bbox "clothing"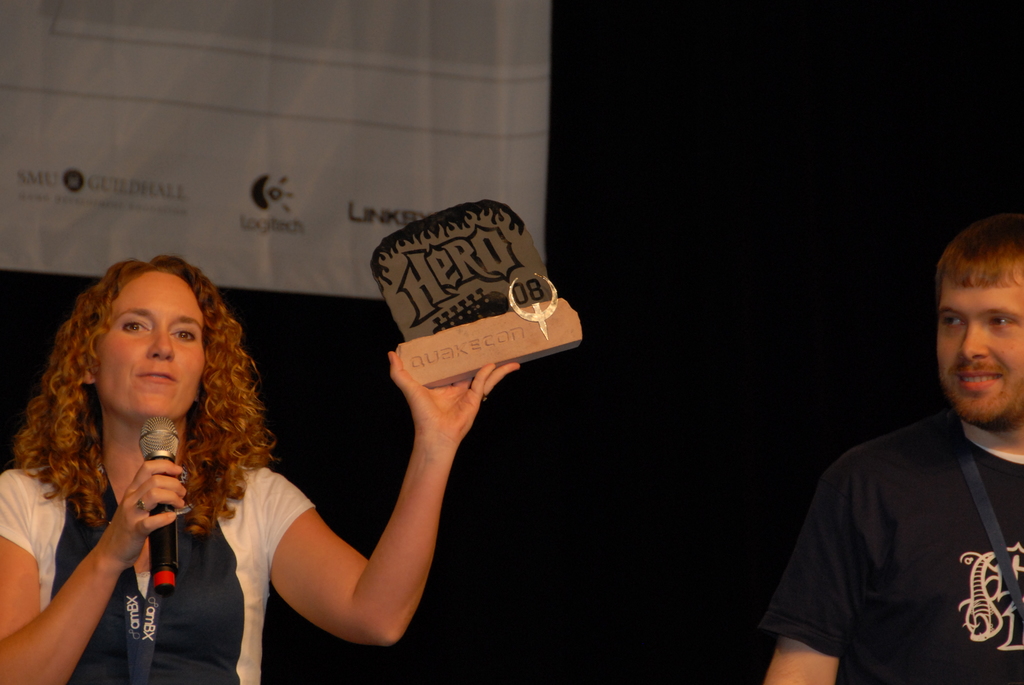
locate(756, 413, 1022, 684)
